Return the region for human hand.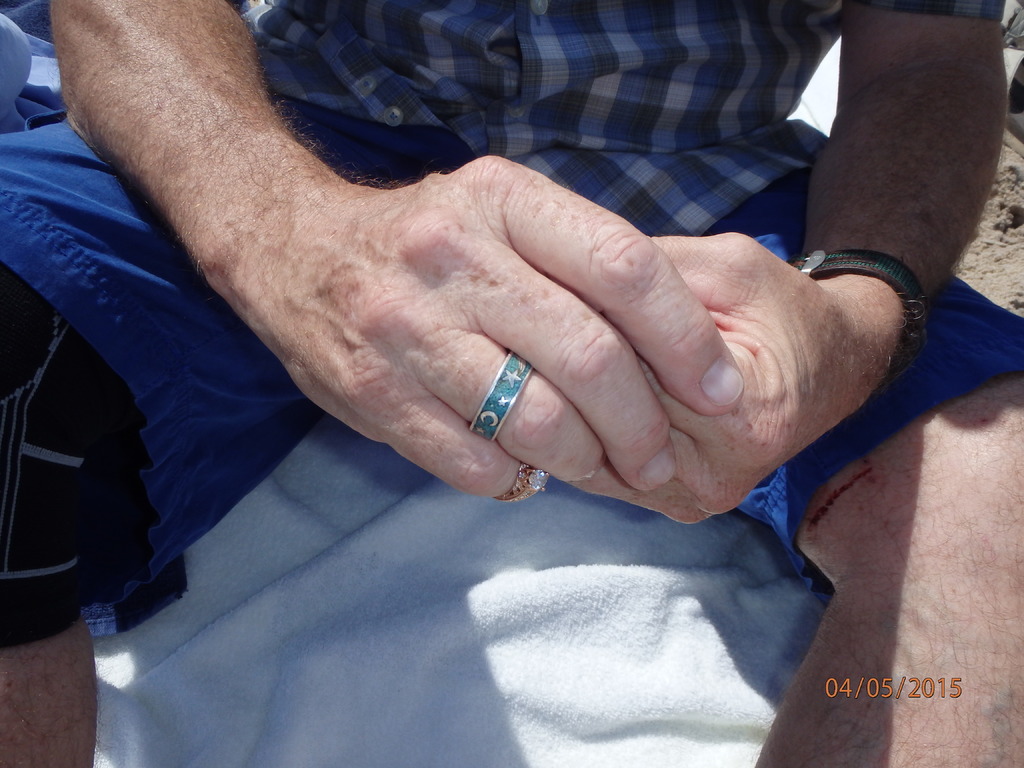
box=[253, 152, 748, 502].
